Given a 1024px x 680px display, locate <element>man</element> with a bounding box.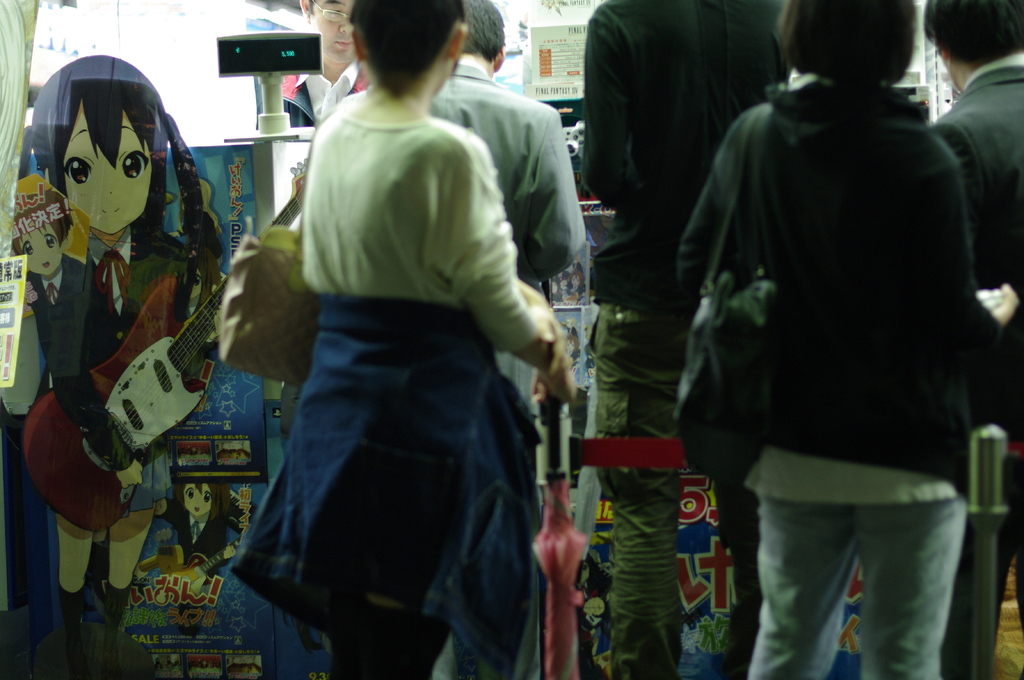
Located: bbox(278, 0, 372, 129).
